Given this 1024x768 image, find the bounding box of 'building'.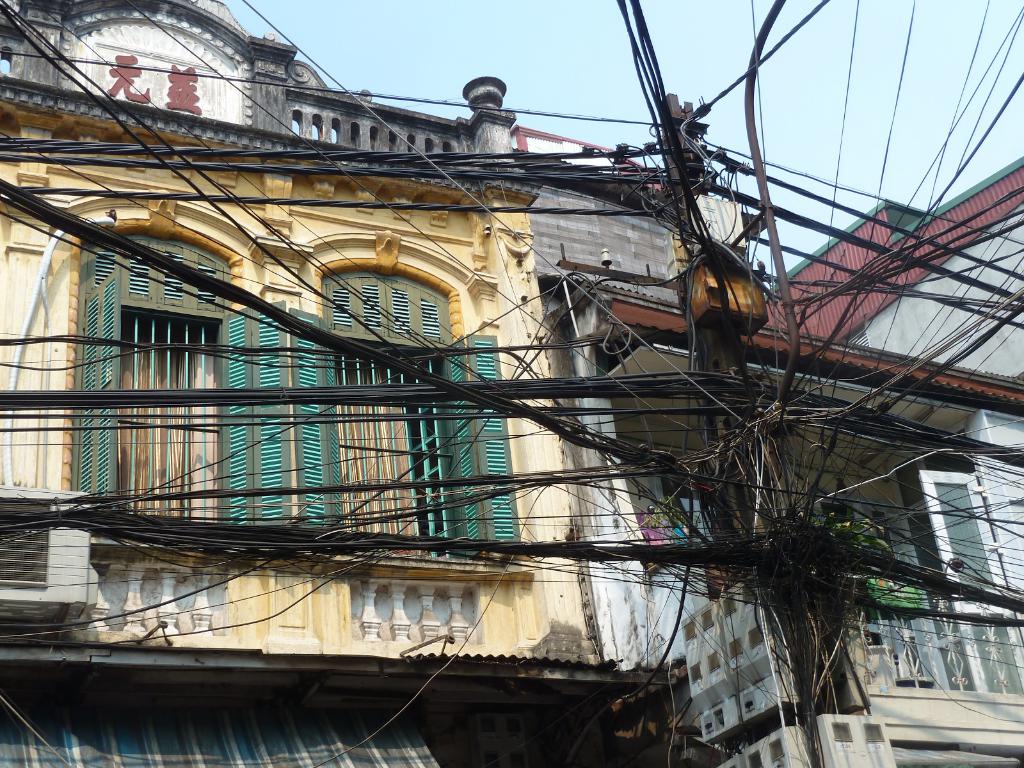
524/127/1023/767.
